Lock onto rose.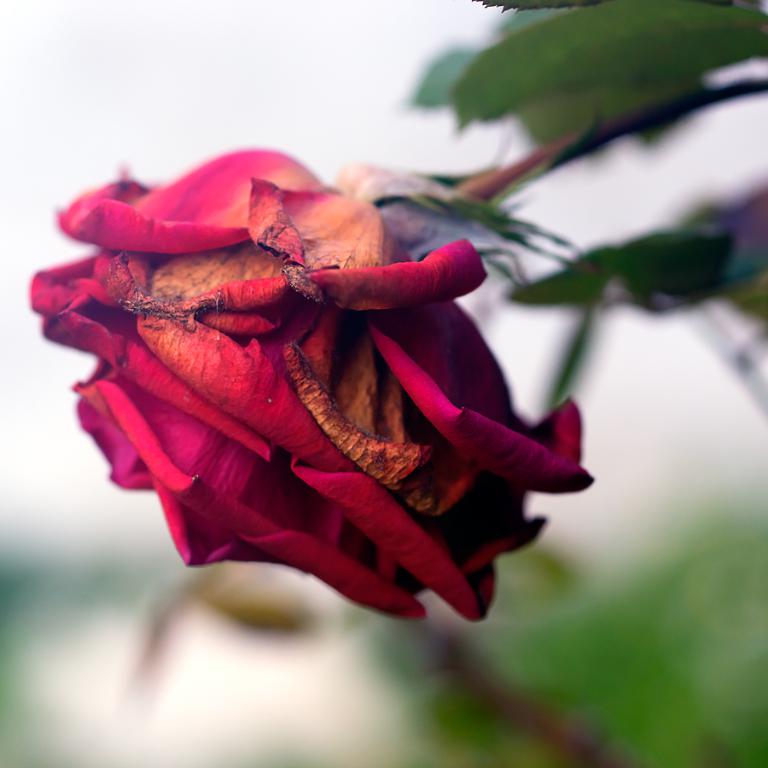
Locked: Rect(28, 148, 594, 623).
